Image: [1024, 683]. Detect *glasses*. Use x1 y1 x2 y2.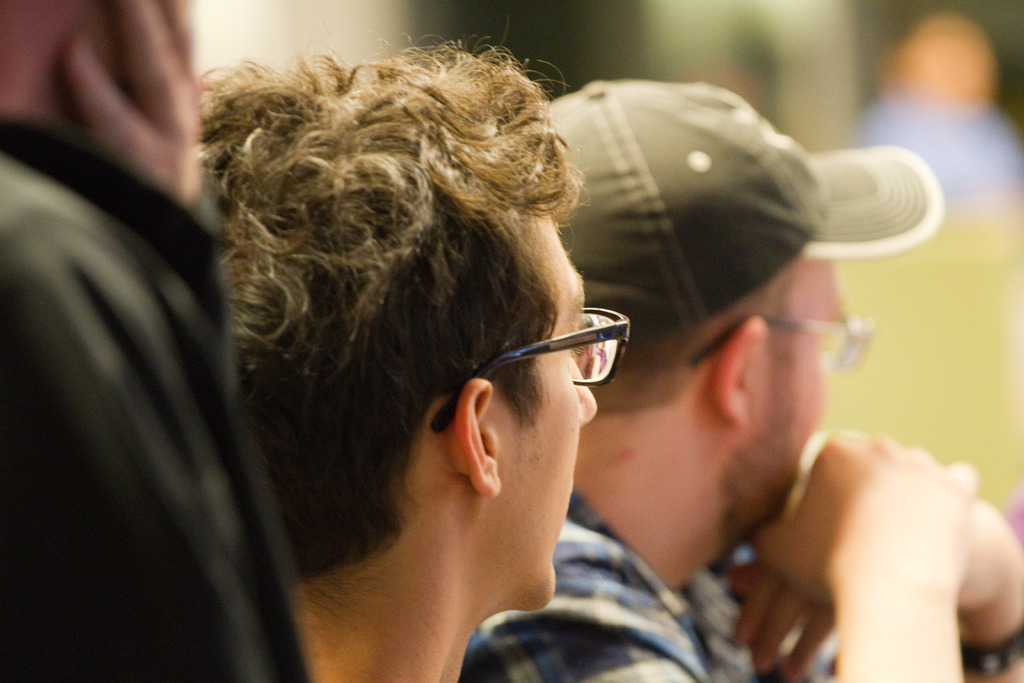
433 308 636 433.
